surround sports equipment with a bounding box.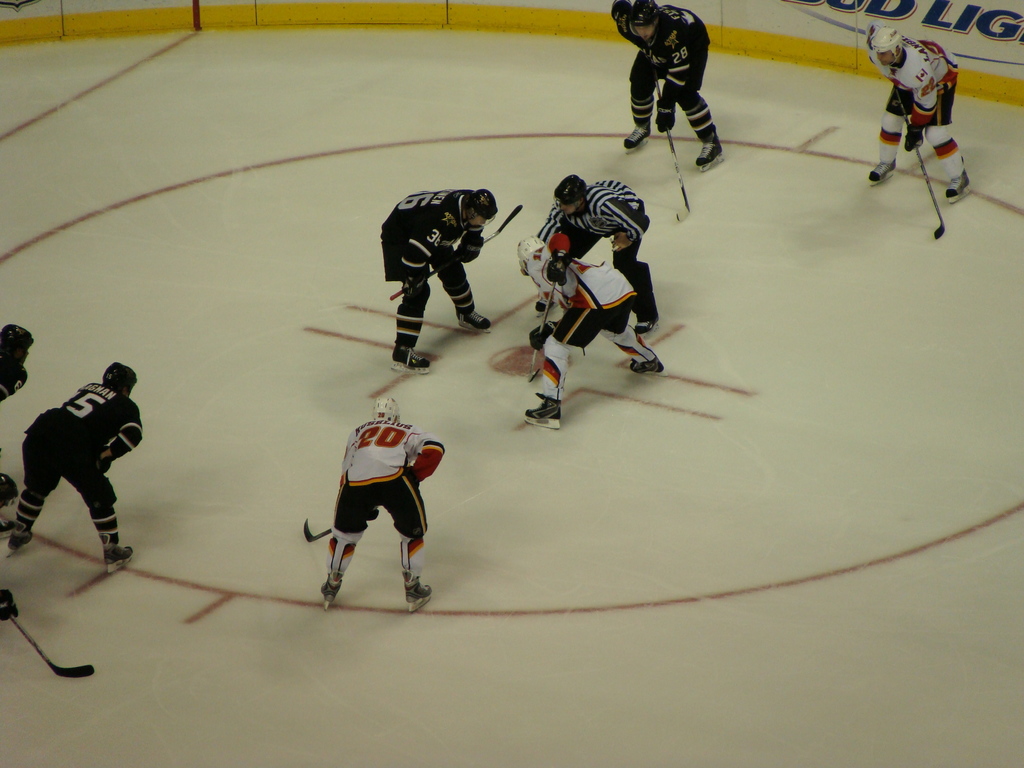
<bbox>520, 237, 551, 271</bbox>.
